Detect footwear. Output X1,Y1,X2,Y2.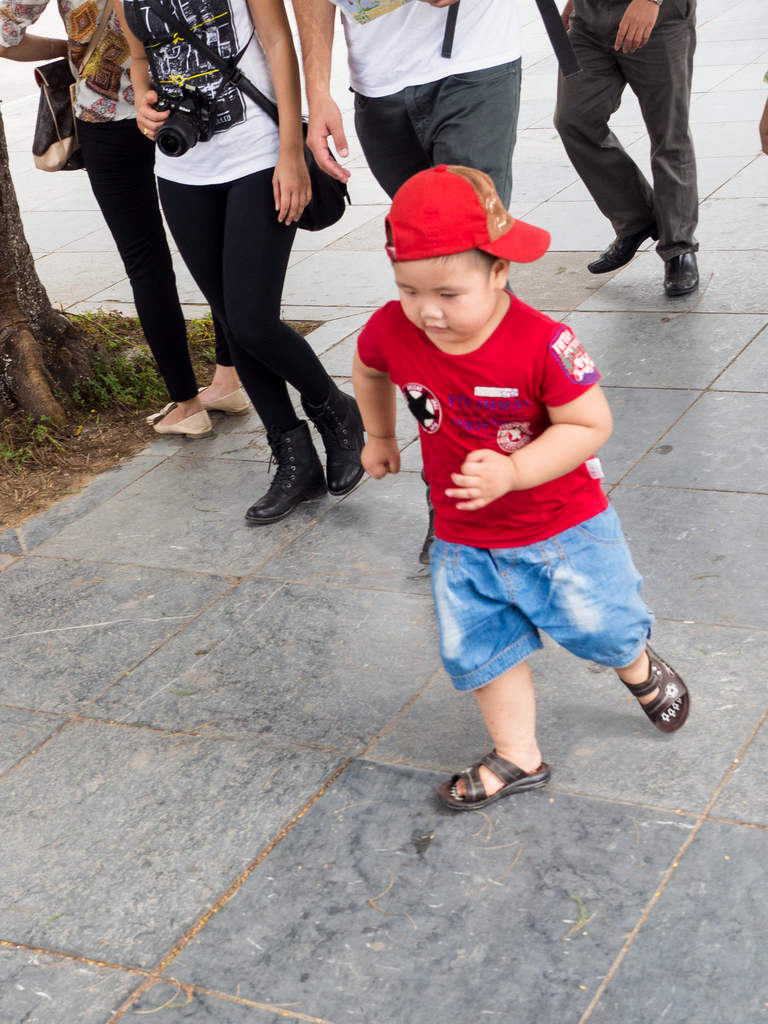
202,387,250,419.
